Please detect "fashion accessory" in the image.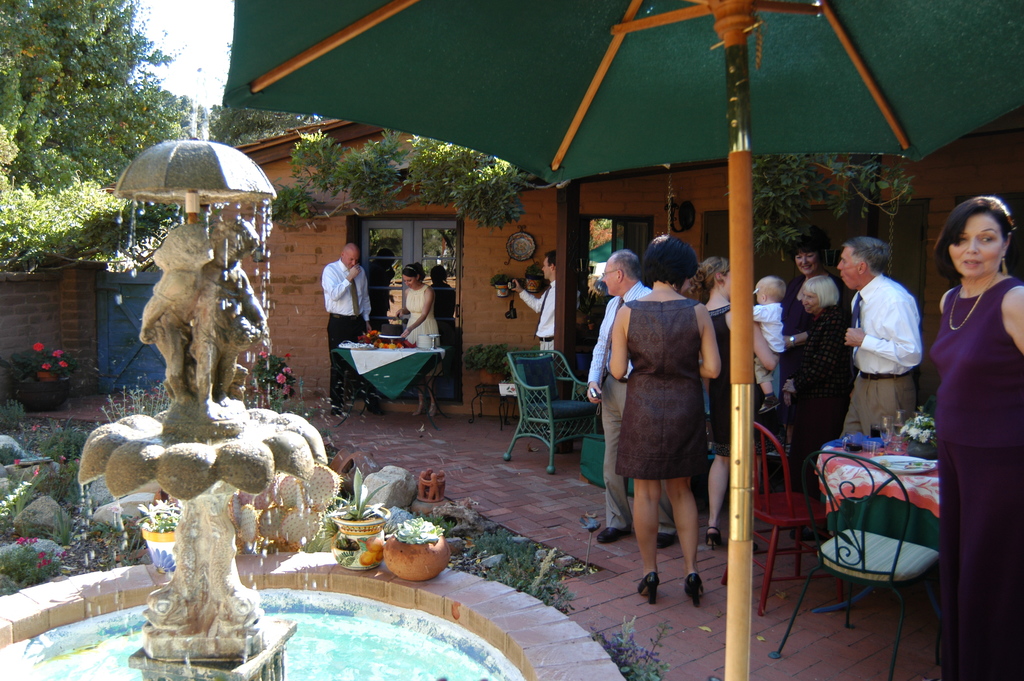
bbox=(349, 277, 362, 319).
